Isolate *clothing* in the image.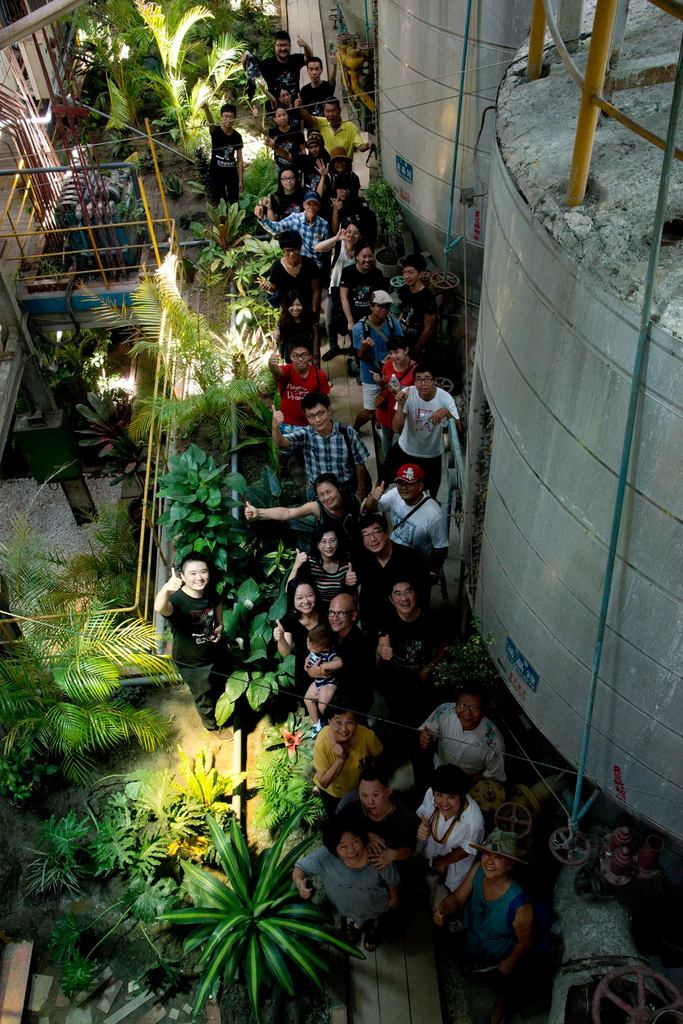
Isolated region: 294/843/401/923.
